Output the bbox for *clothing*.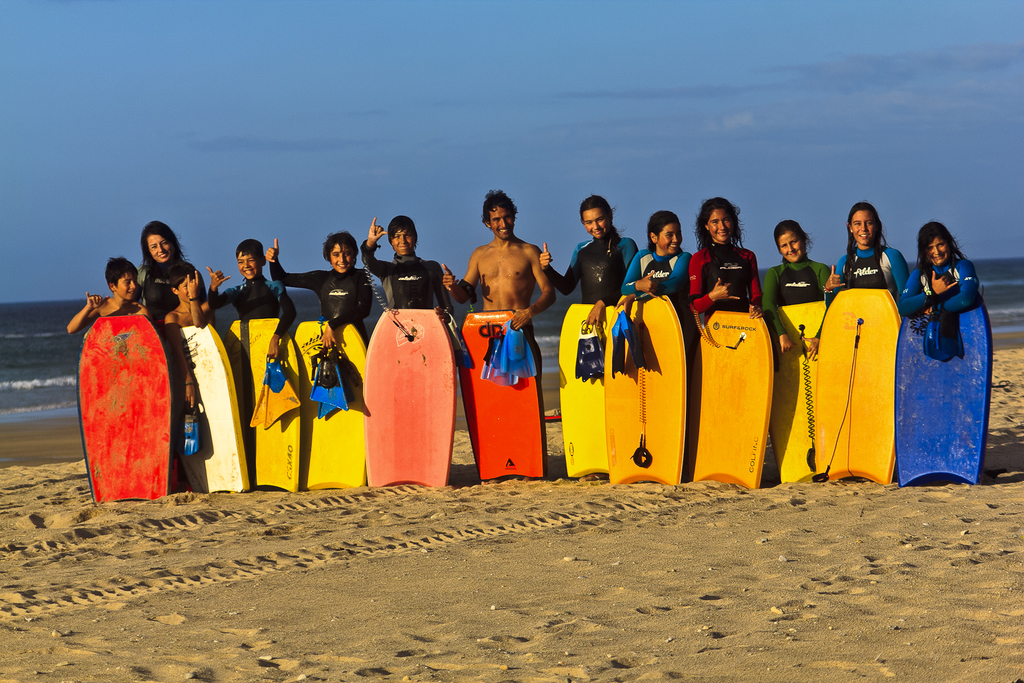
(544,236,639,307).
